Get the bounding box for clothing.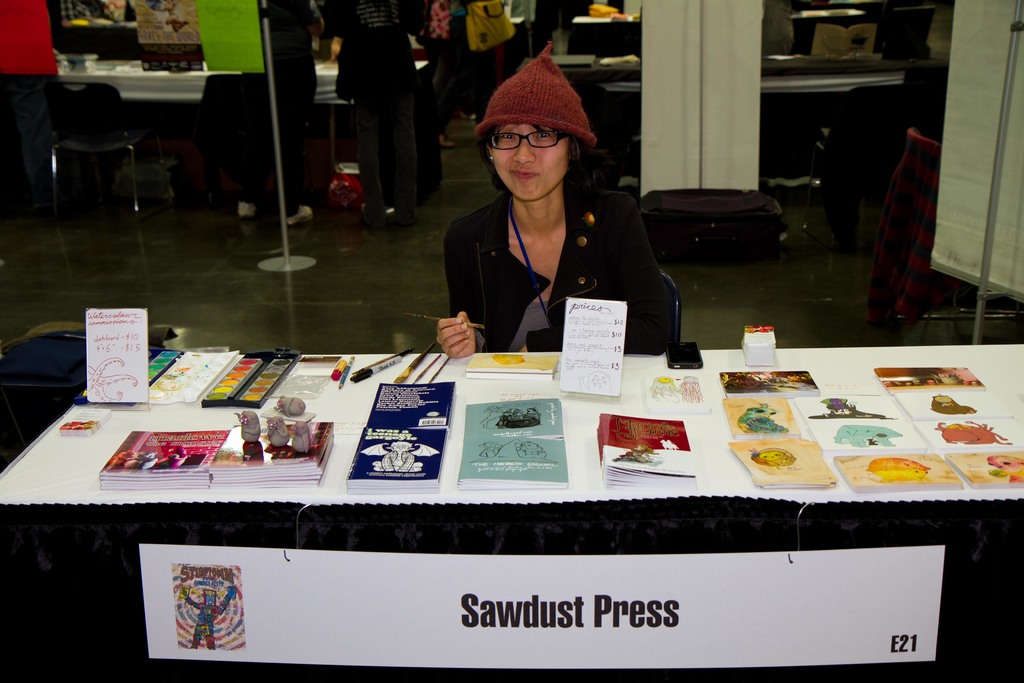
select_region(417, 181, 679, 345).
